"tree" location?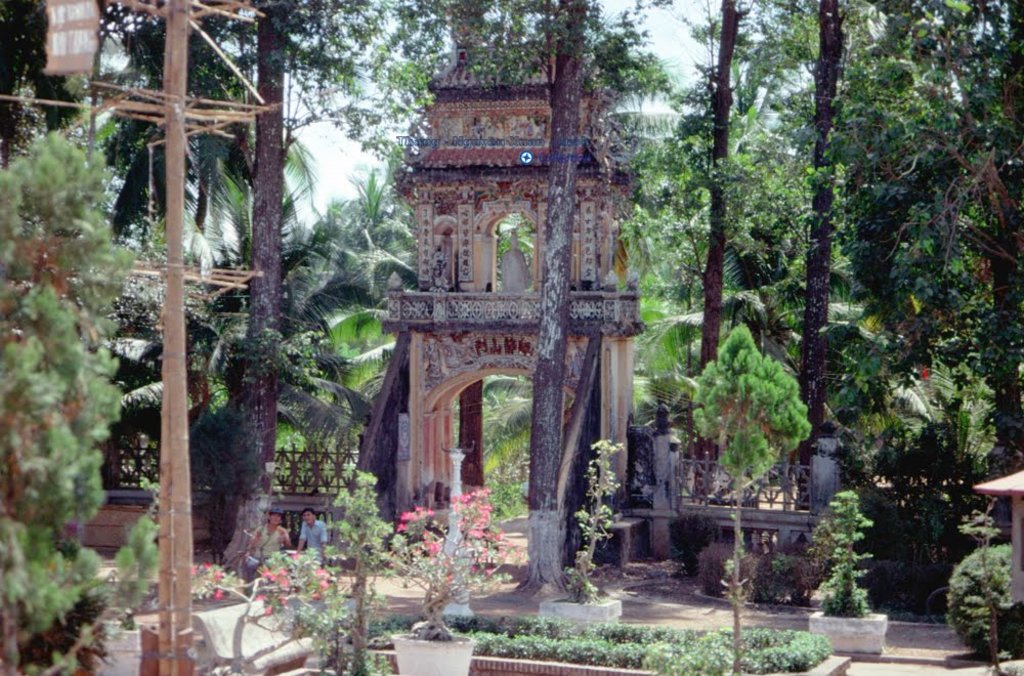
0 126 138 675
